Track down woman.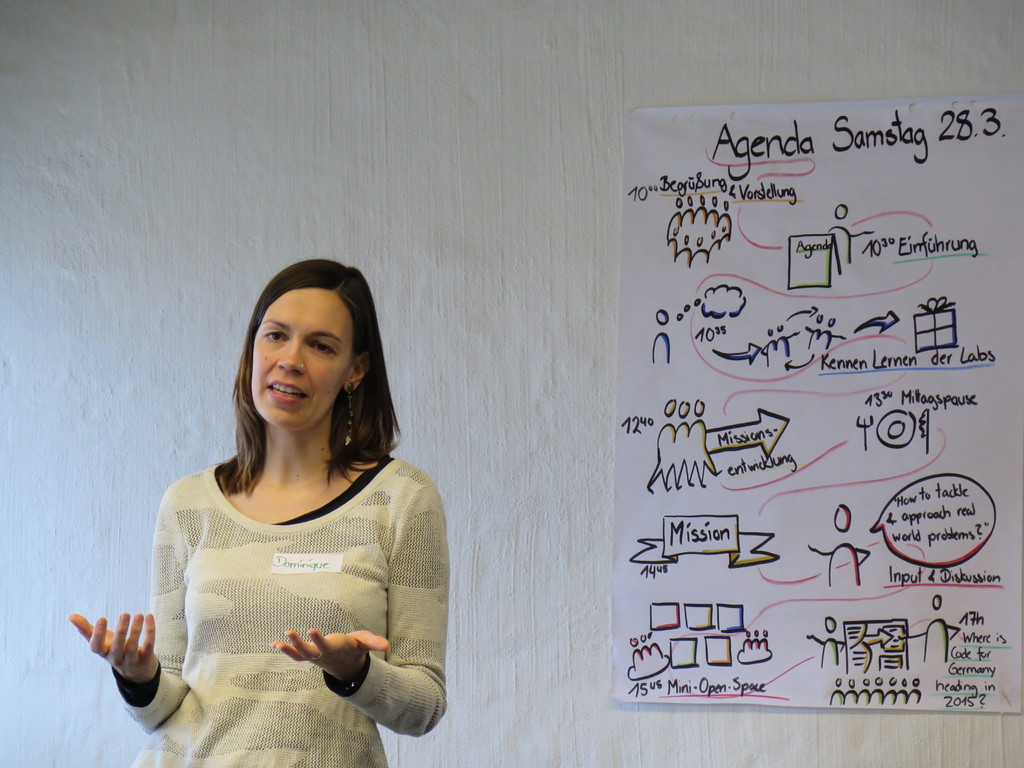
Tracked to pyautogui.locateOnScreen(70, 250, 459, 767).
